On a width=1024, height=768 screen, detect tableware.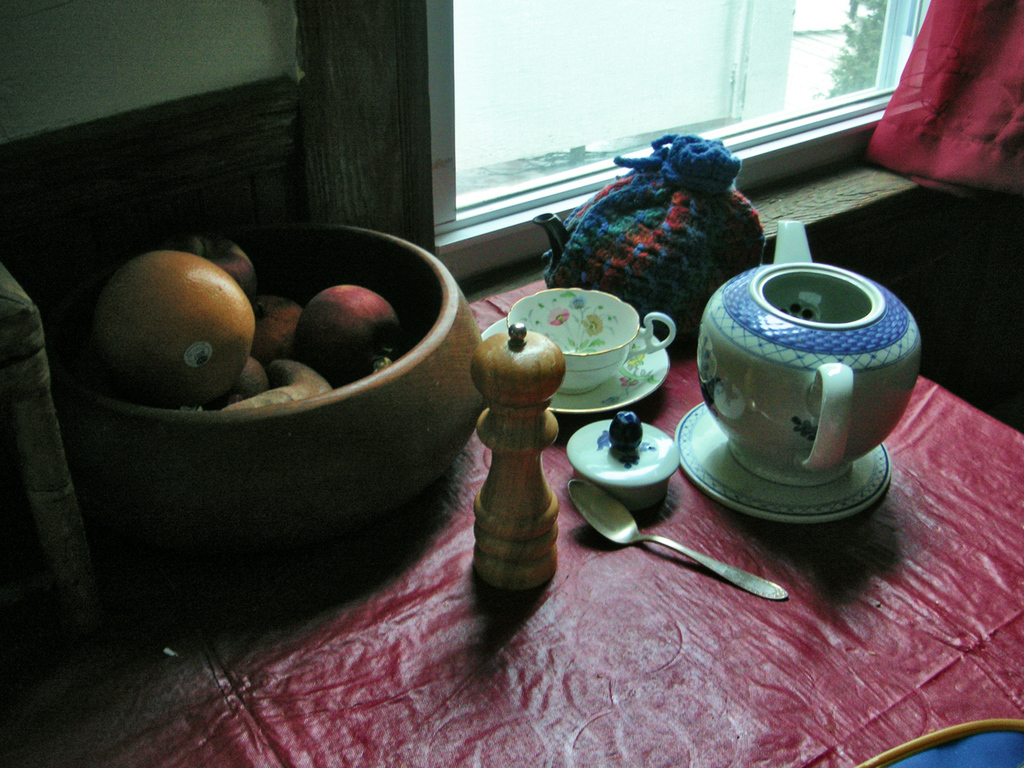
<region>501, 285, 674, 398</region>.
